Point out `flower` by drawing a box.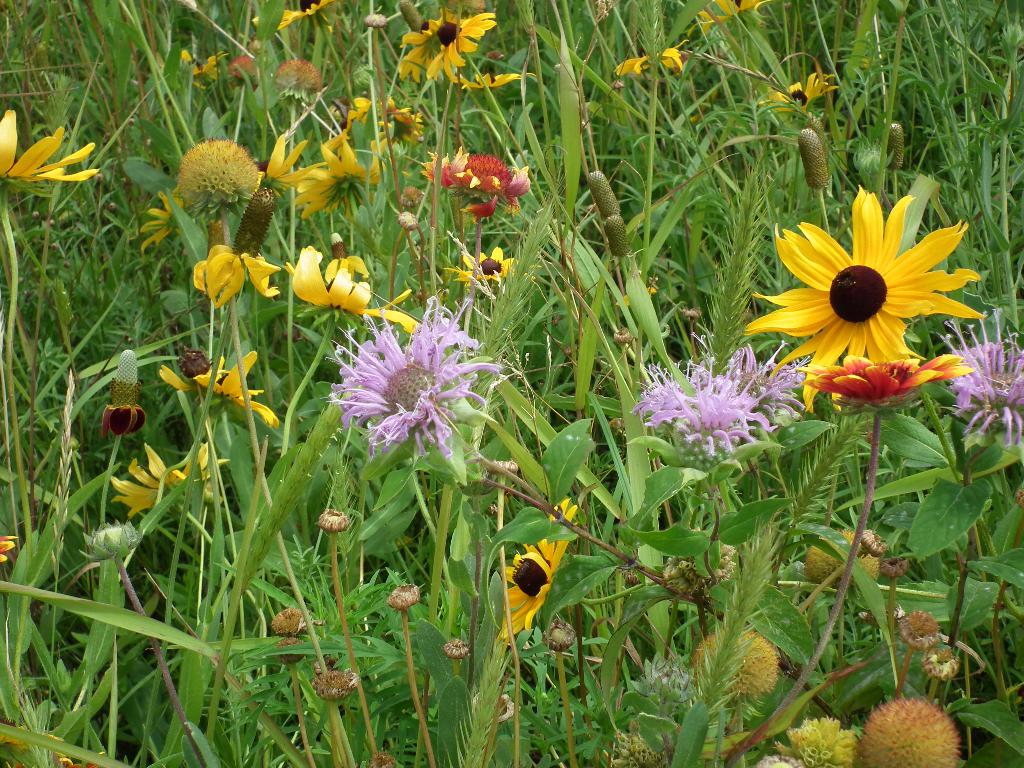
bbox=[399, 8, 458, 82].
